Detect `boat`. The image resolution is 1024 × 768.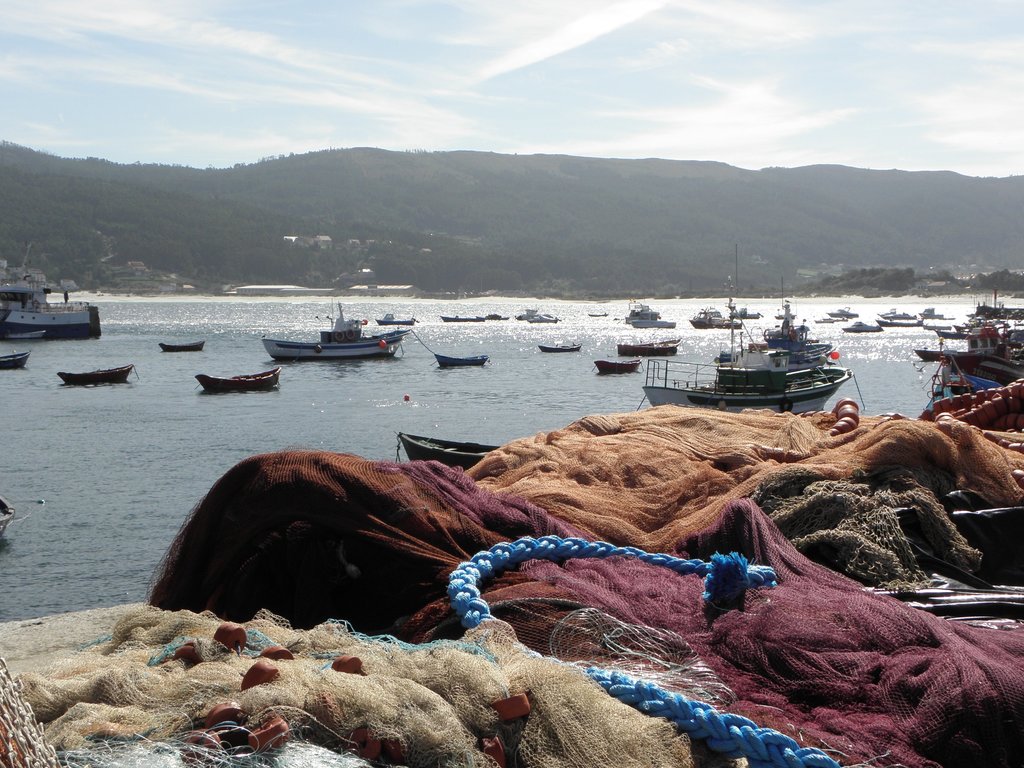
516,308,540,322.
